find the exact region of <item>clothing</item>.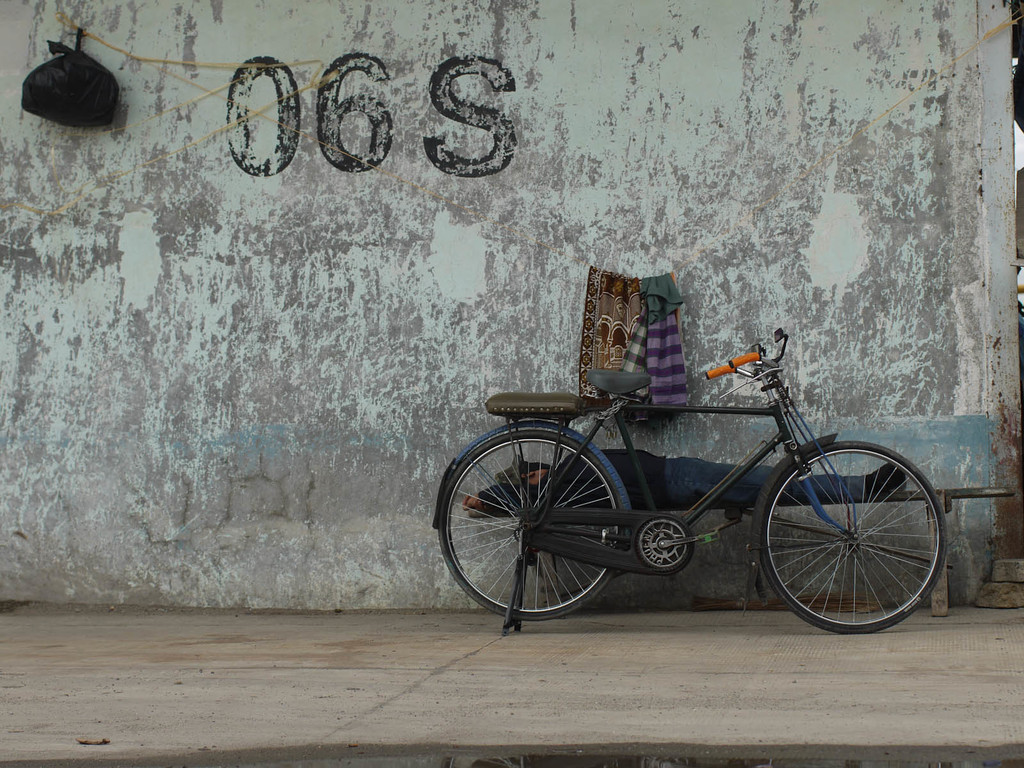
Exact region: x1=572, y1=260, x2=688, y2=413.
